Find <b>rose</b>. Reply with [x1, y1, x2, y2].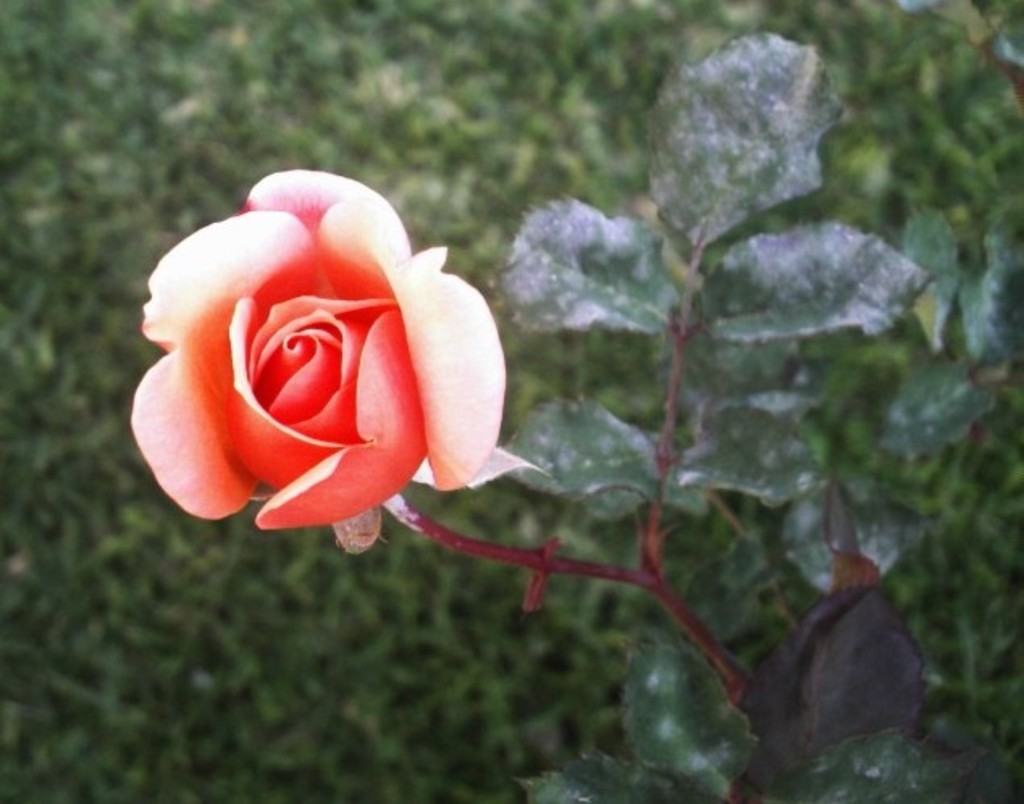
[129, 165, 510, 530].
